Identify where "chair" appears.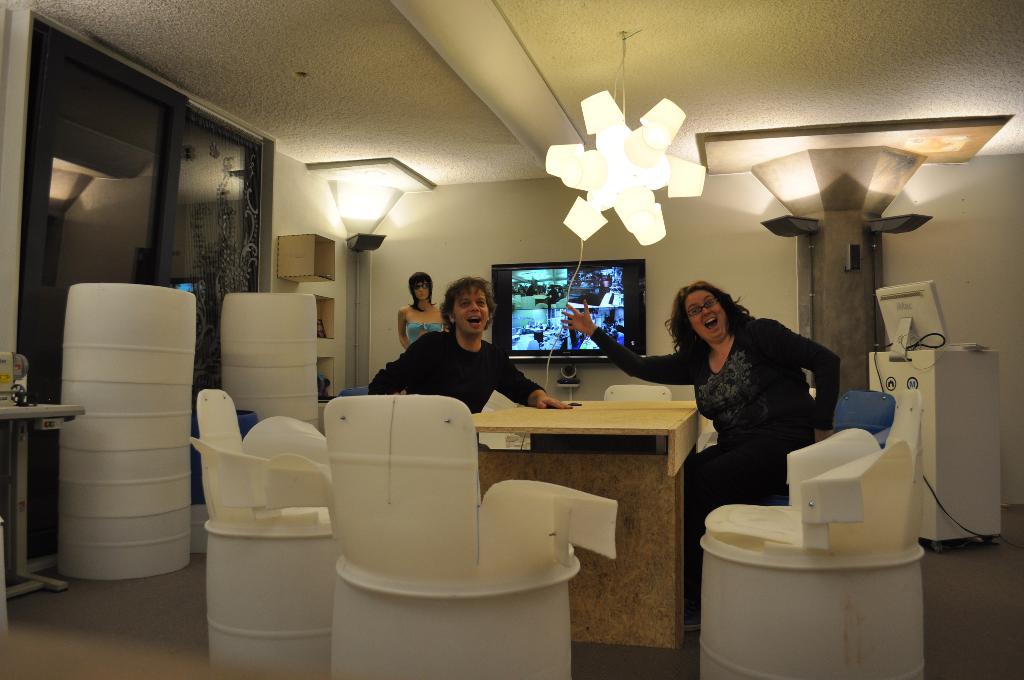
Appears at box=[831, 390, 897, 446].
